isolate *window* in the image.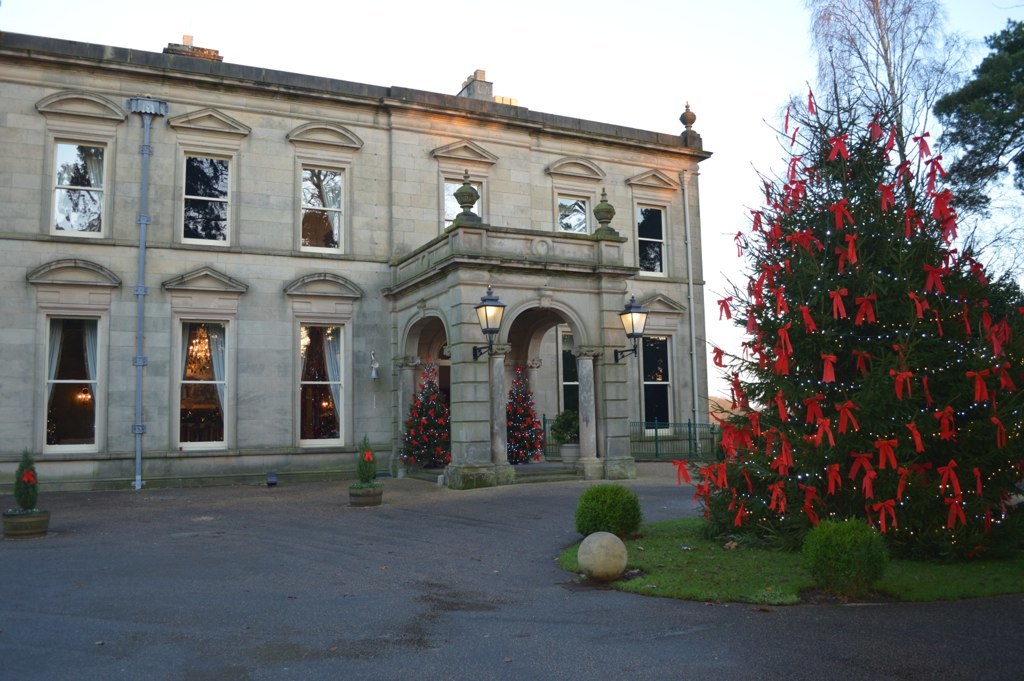
Isolated region: bbox=[444, 170, 487, 234].
